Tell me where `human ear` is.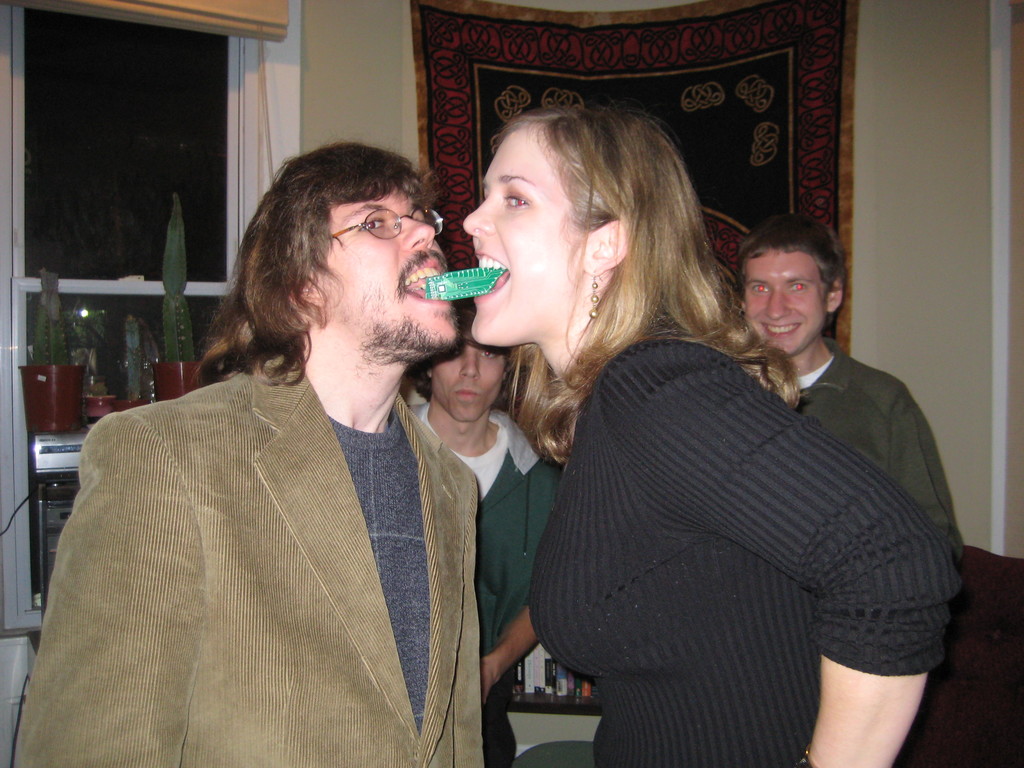
`human ear` is at <region>298, 275, 326, 301</region>.
